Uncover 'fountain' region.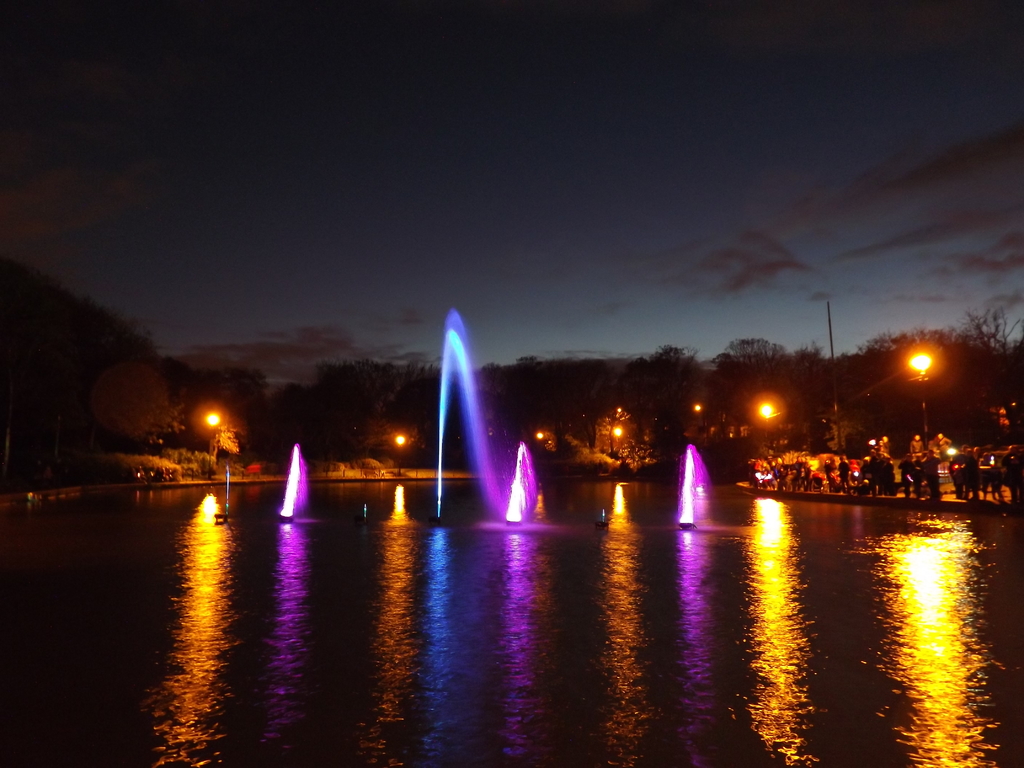
Uncovered: rect(278, 313, 700, 526).
